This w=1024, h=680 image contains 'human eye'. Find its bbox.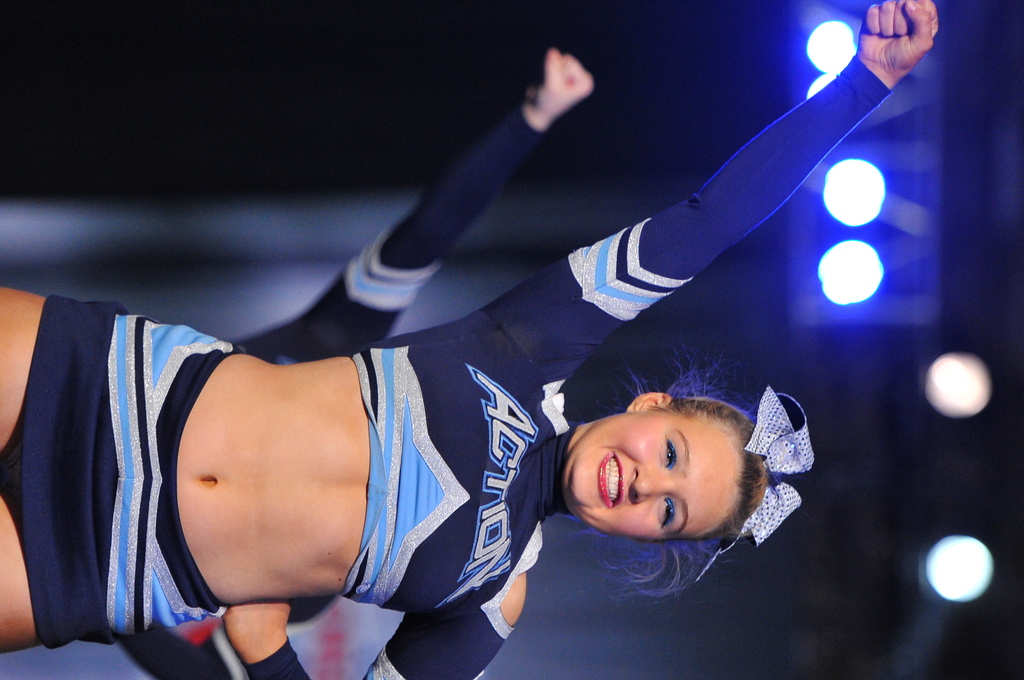
bbox=[660, 432, 680, 470].
